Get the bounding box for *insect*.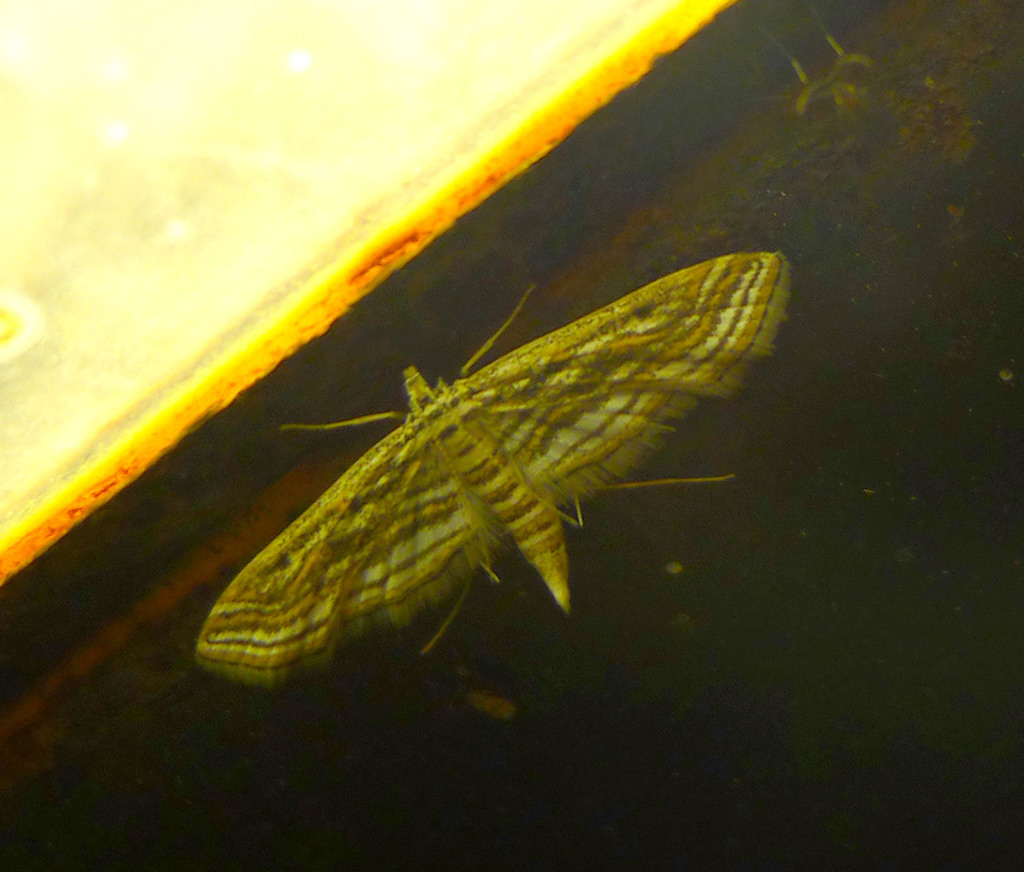
[x1=189, y1=244, x2=797, y2=695].
